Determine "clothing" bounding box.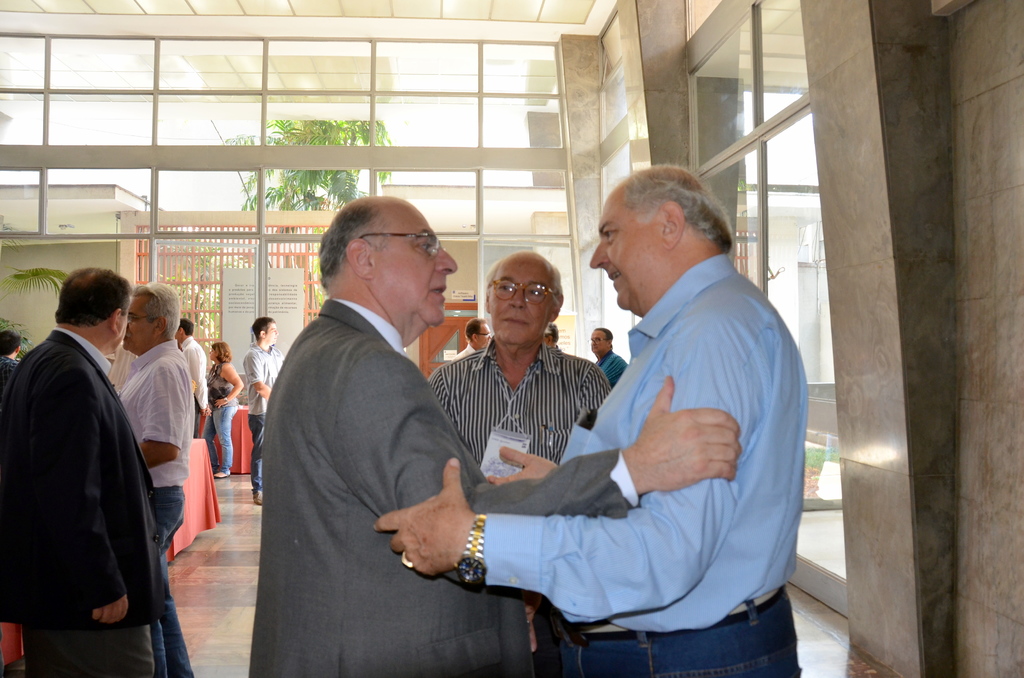
Determined: 430:336:618:488.
